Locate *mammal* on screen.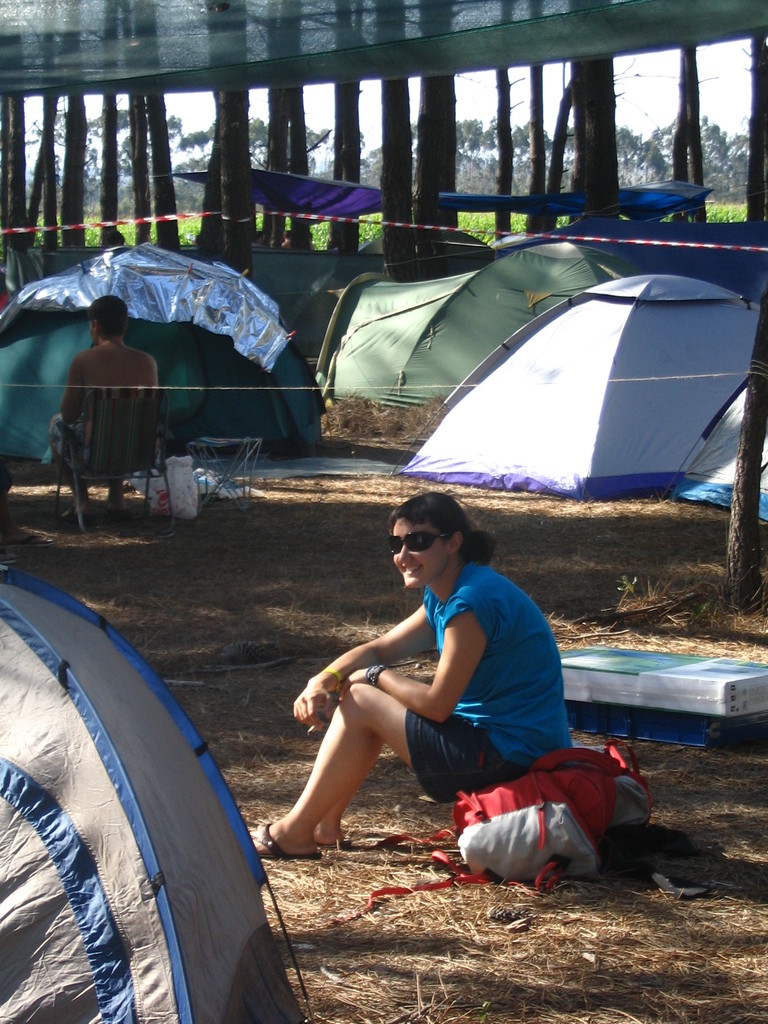
On screen at pyautogui.locateOnScreen(104, 229, 124, 248).
